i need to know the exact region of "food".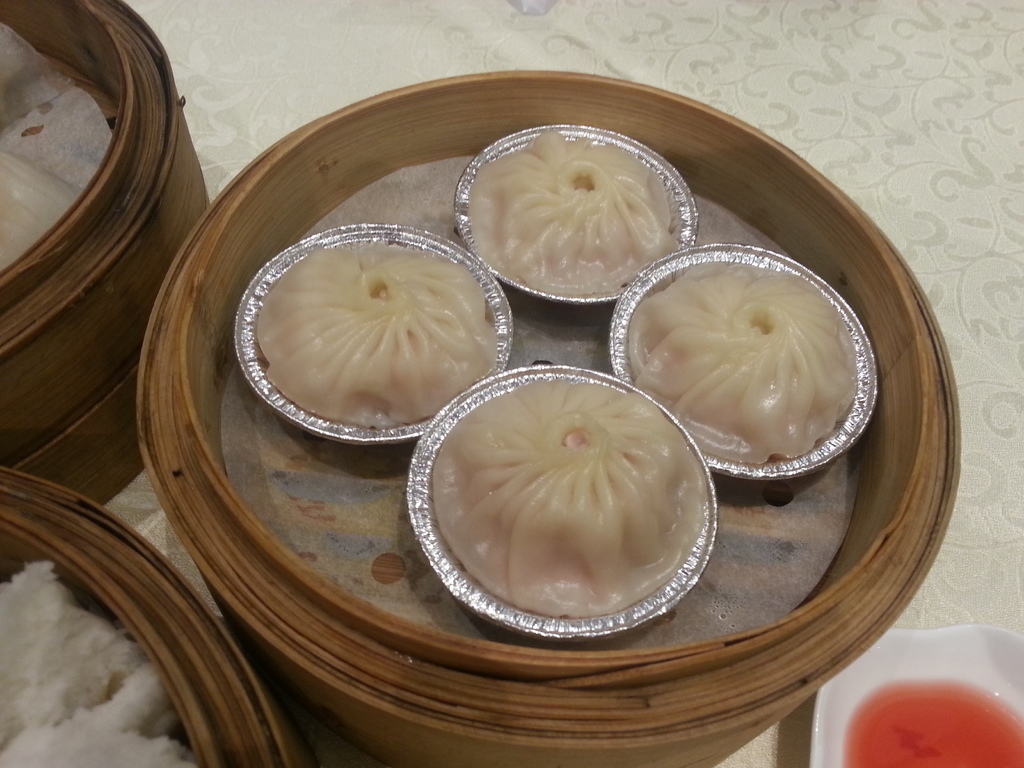
Region: {"x1": 453, "y1": 130, "x2": 686, "y2": 300}.
